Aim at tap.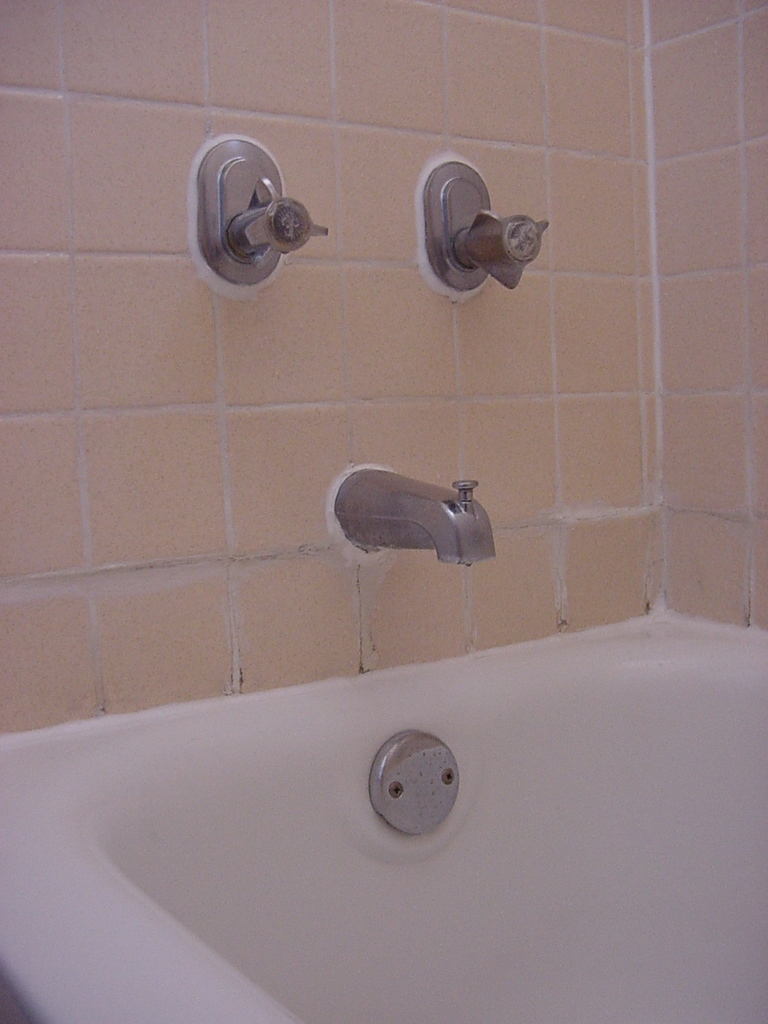
Aimed at pyautogui.locateOnScreen(332, 455, 509, 563).
